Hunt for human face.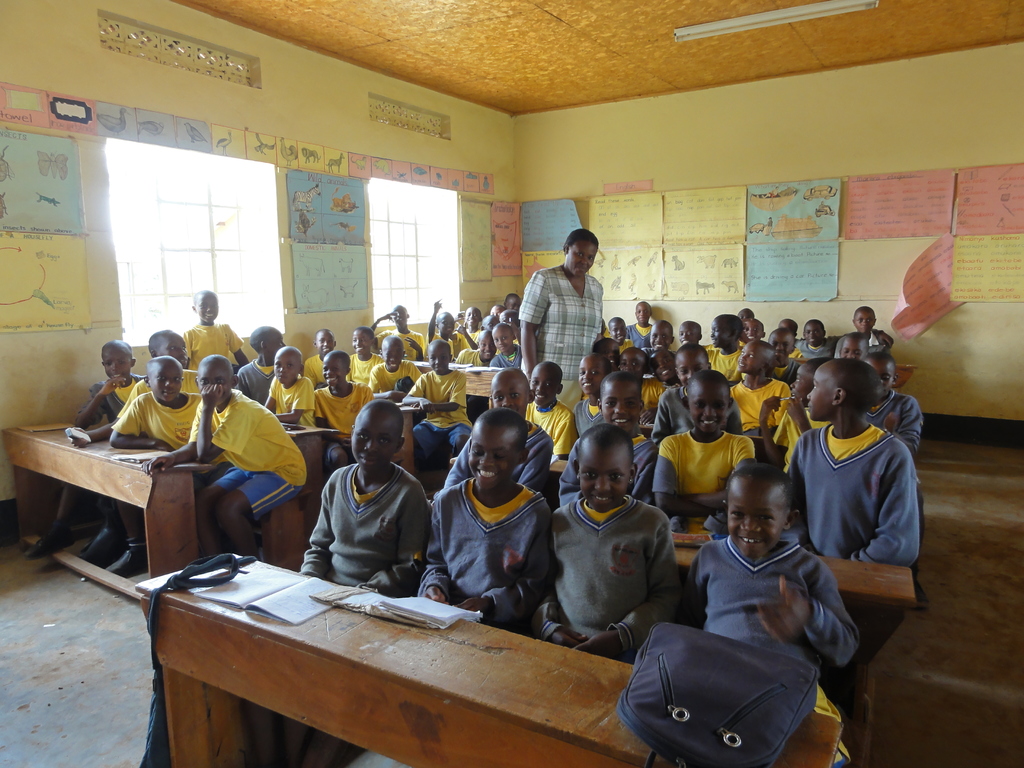
Hunted down at 316:335:334:352.
